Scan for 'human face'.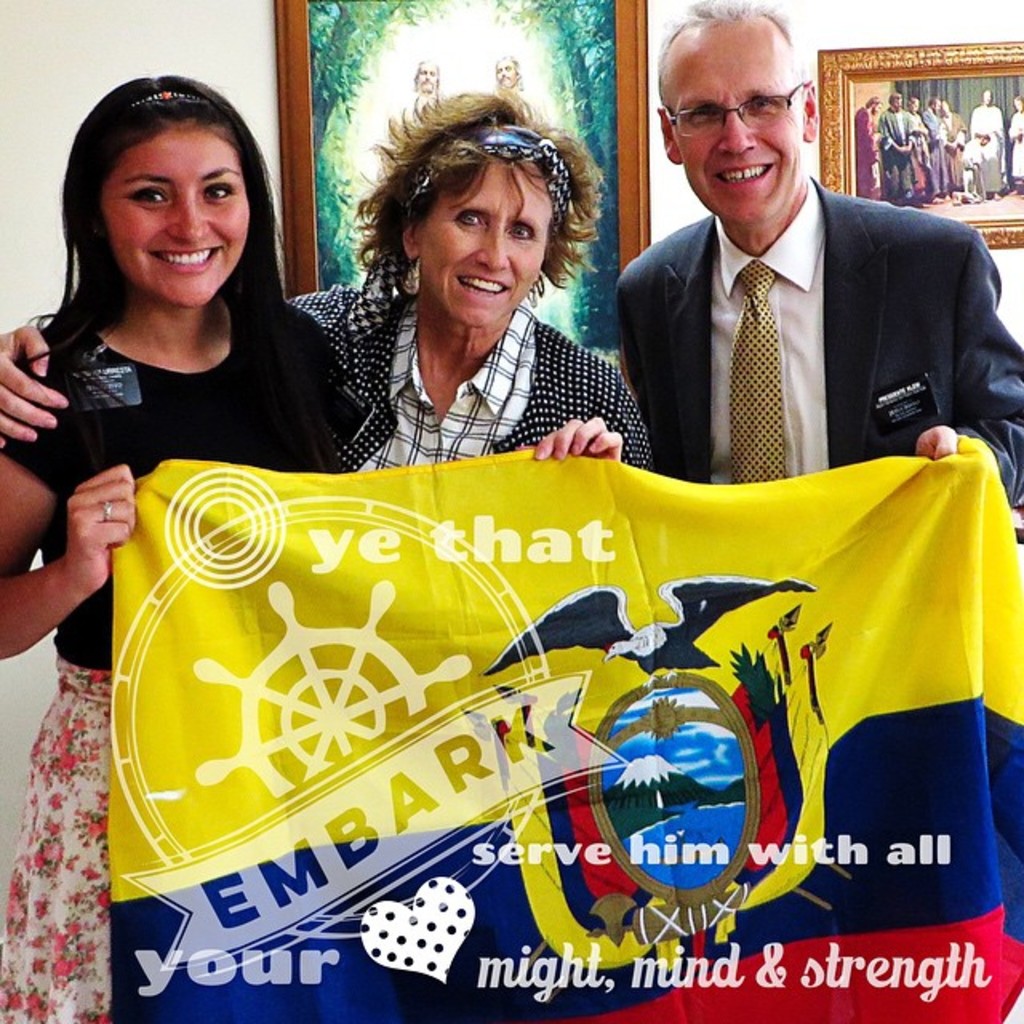
Scan result: 499/58/517/83.
